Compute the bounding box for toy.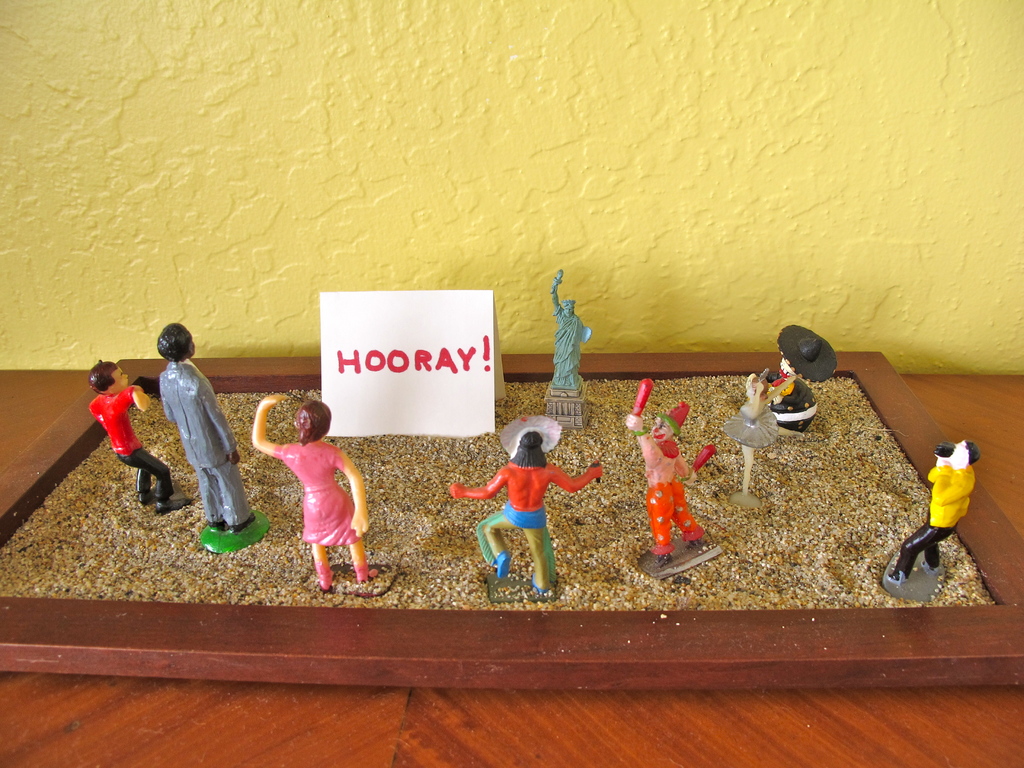
623,381,723,582.
